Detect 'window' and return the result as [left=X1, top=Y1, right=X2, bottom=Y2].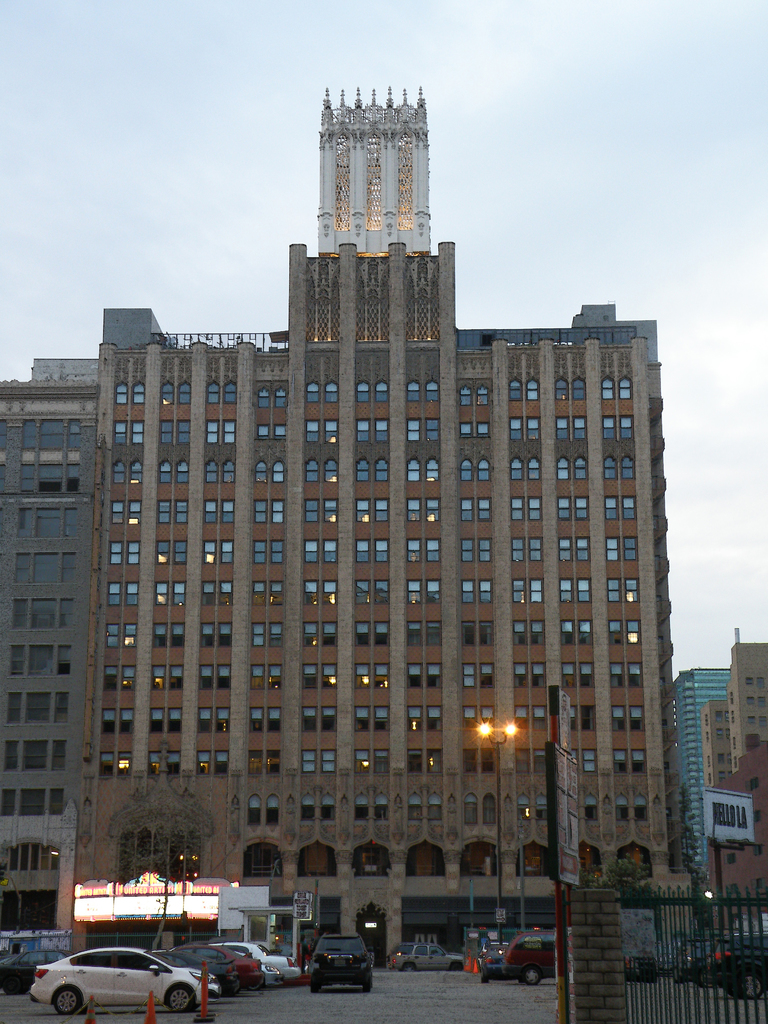
[left=462, top=584, right=490, bottom=610].
